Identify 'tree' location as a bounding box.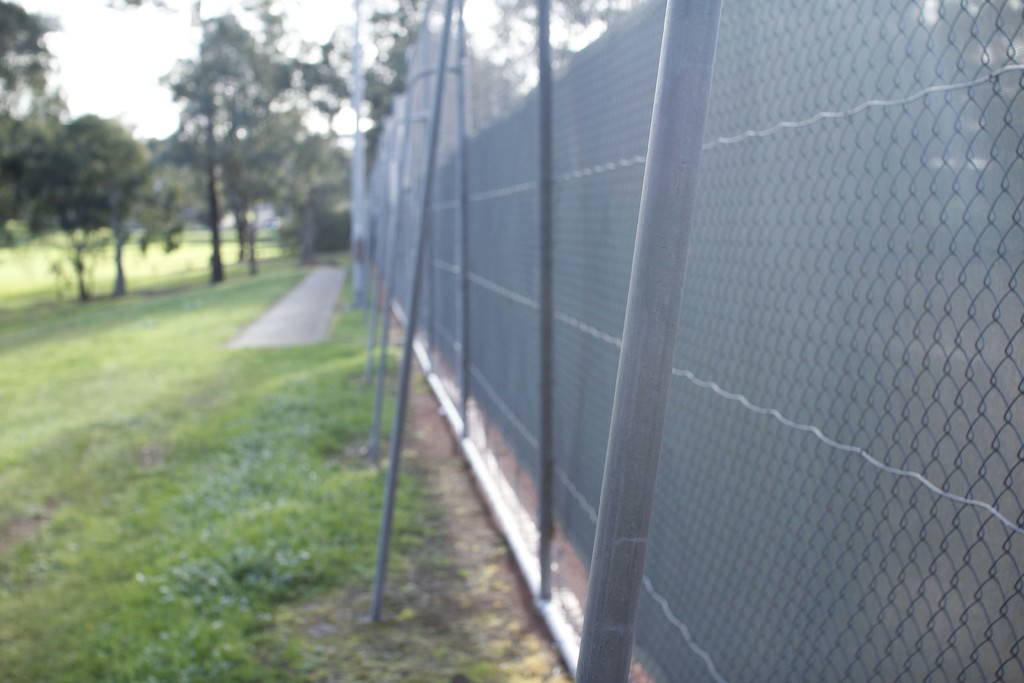
(0,0,169,313).
